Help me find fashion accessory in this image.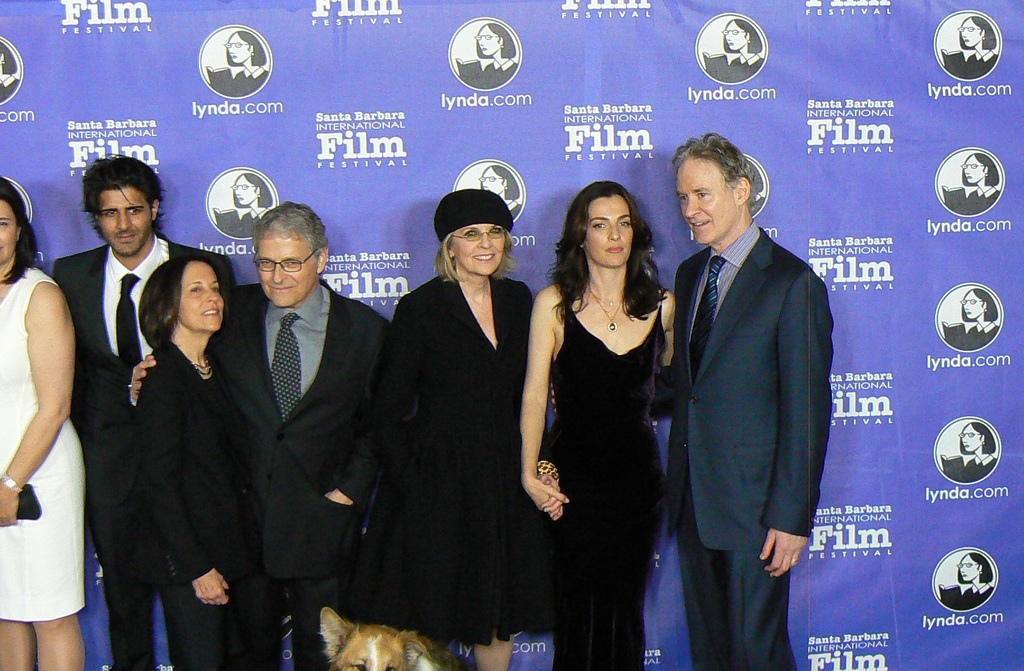
Found it: box(434, 186, 515, 241).
